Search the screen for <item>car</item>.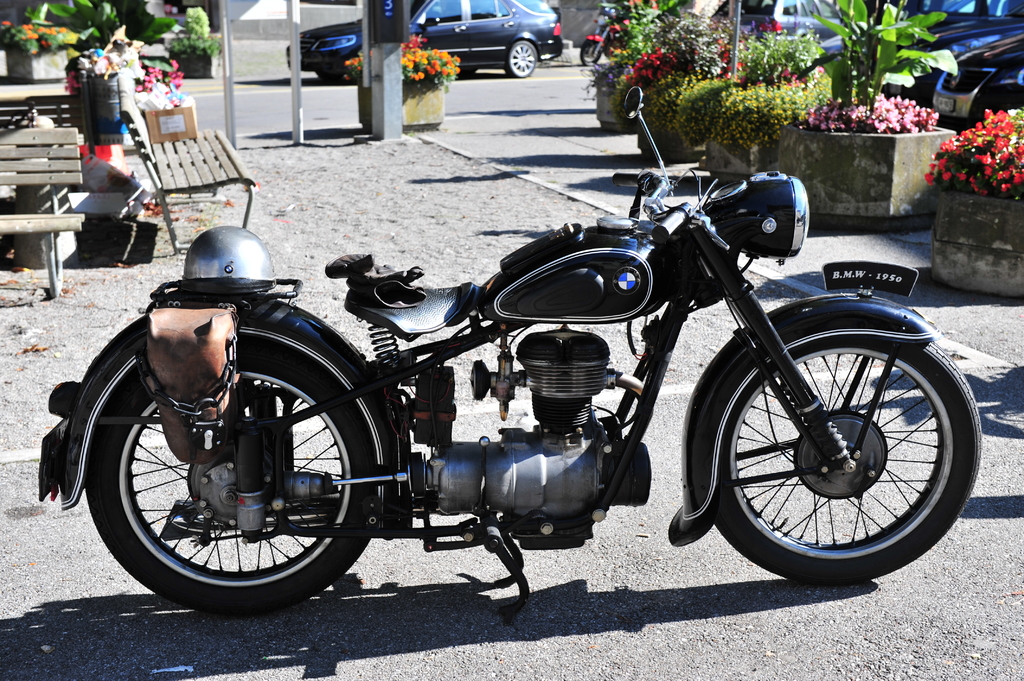
Found at BBox(291, 1, 573, 83).
